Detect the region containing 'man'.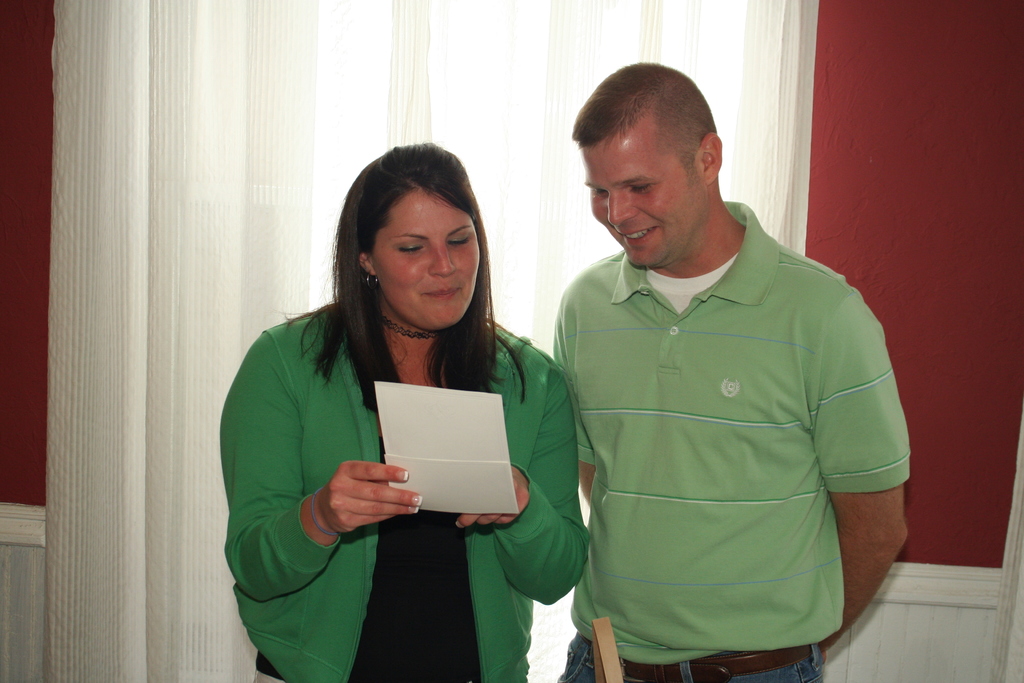
BBox(531, 57, 915, 674).
